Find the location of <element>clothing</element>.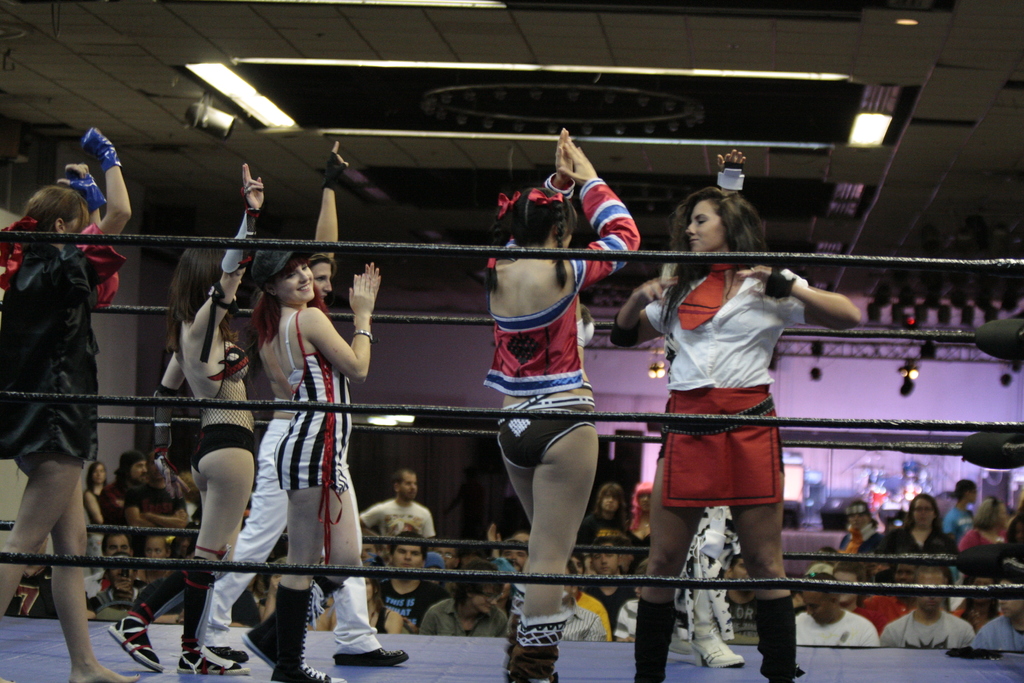
Location: (494,395,600,470).
